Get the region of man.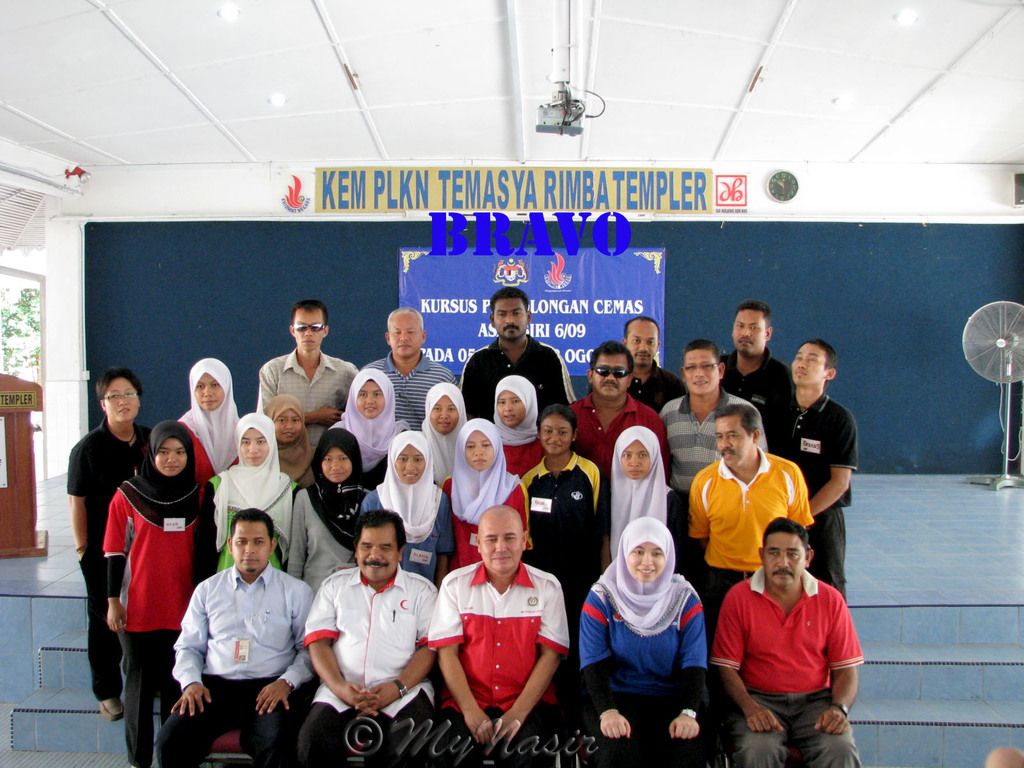
pyautogui.locateOnScreen(620, 312, 691, 418).
